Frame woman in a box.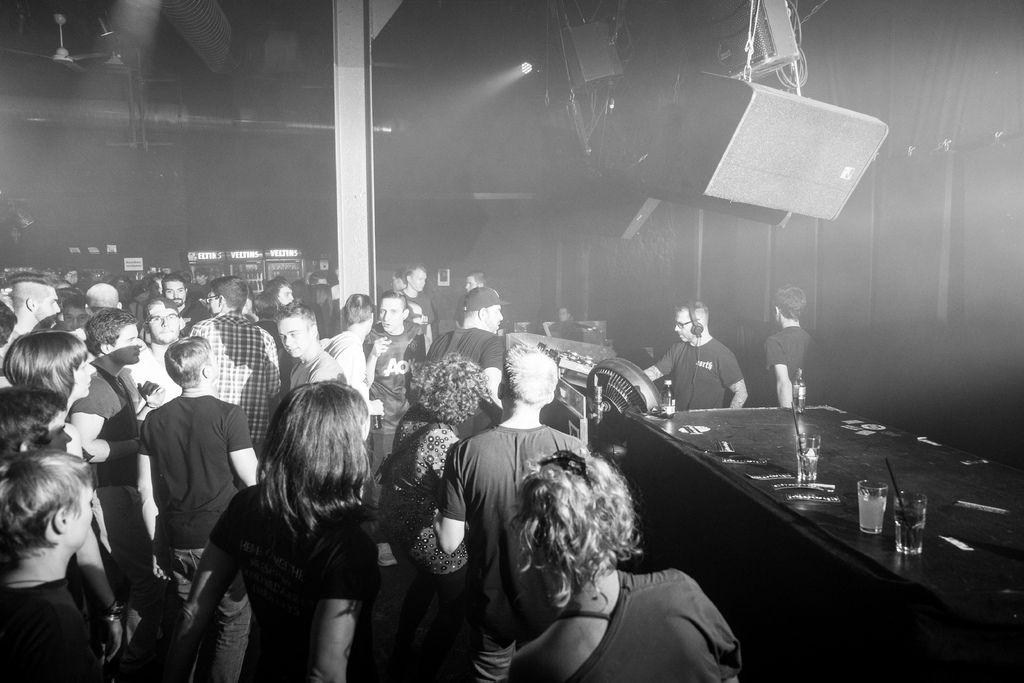
(left=168, top=378, right=378, bottom=682).
